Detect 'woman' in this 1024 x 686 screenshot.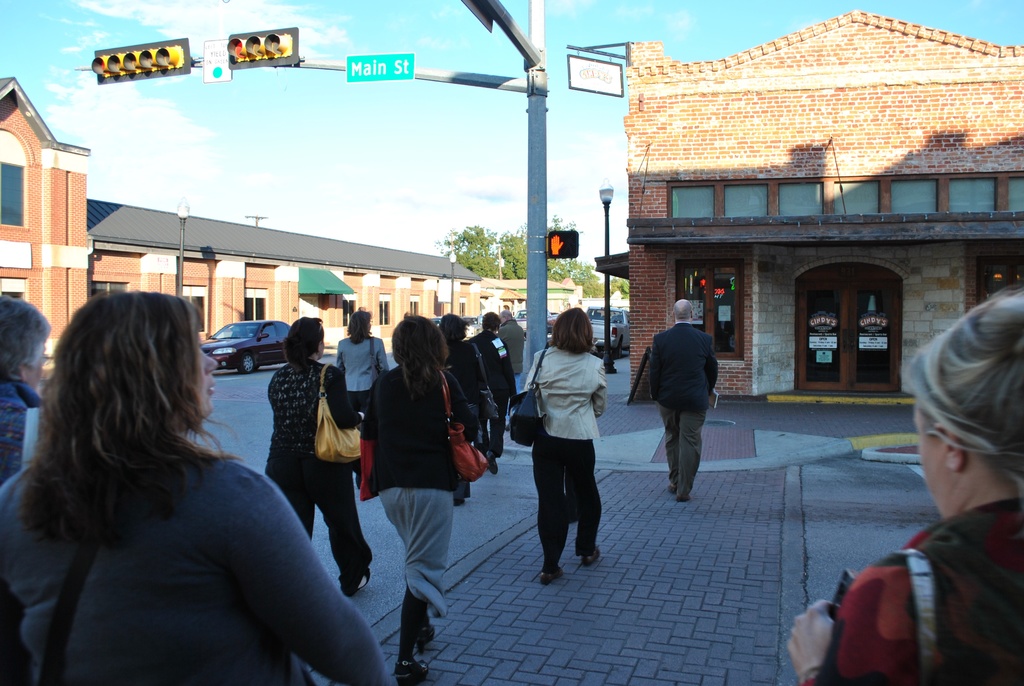
Detection: [785,282,1023,685].
